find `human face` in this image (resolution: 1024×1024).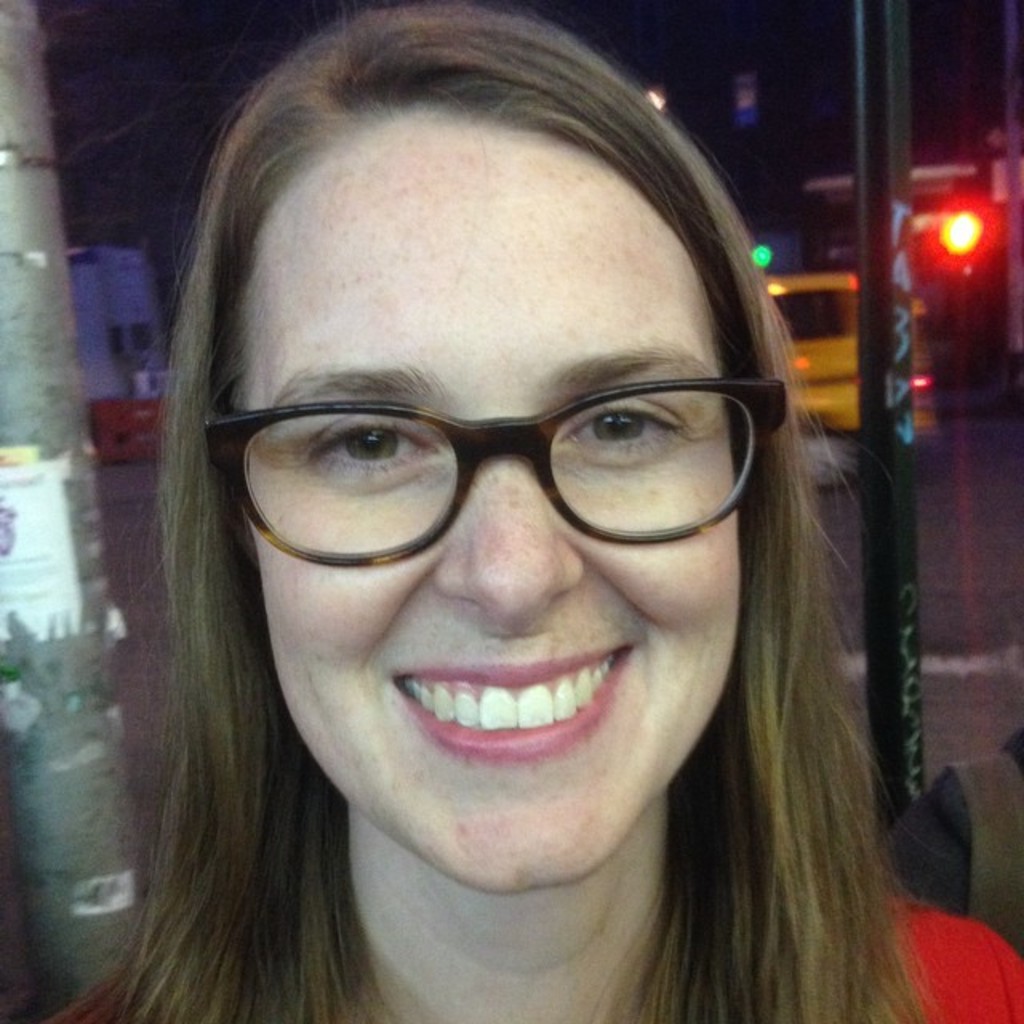
box(246, 133, 752, 901).
